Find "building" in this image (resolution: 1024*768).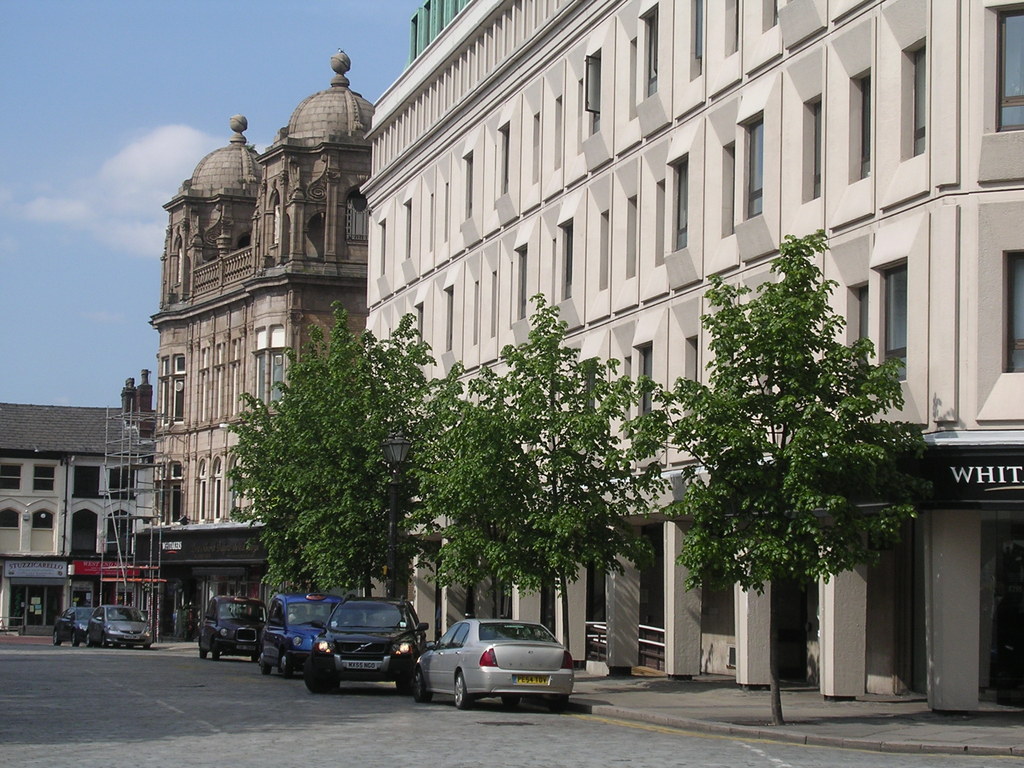
(147, 42, 368, 660).
